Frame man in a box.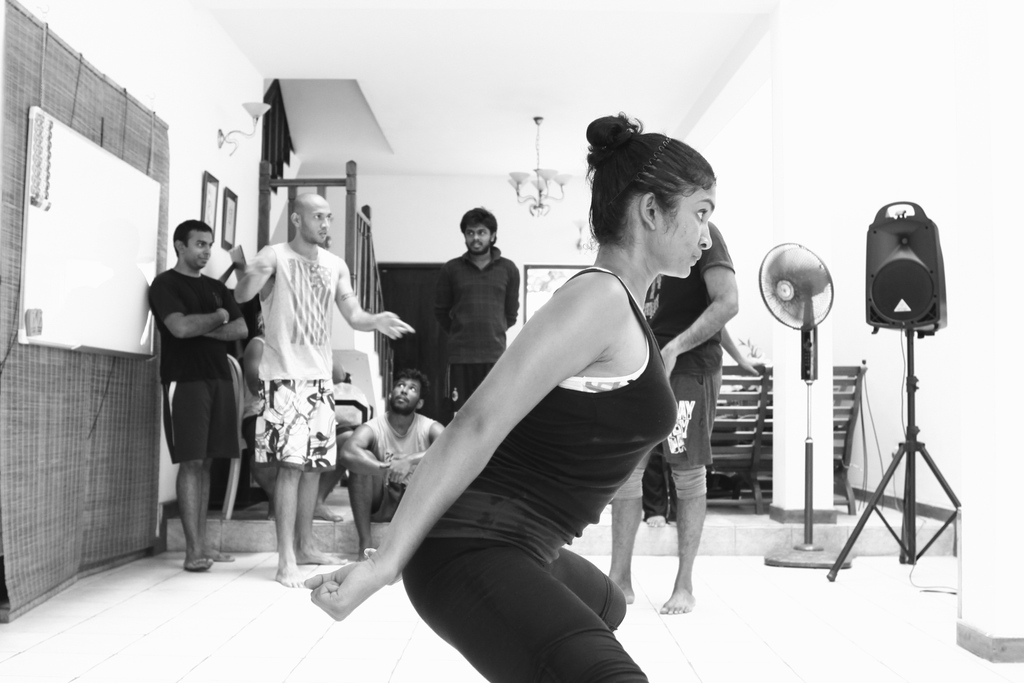
(230,189,416,588).
